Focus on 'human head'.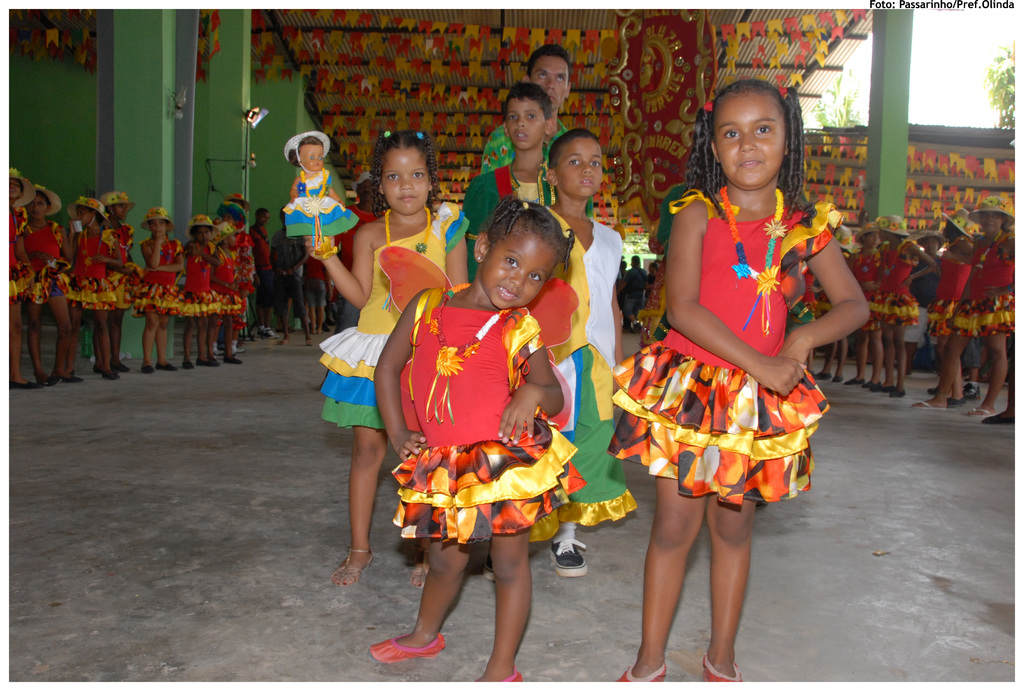
Focused at <box>880,216,904,244</box>.
